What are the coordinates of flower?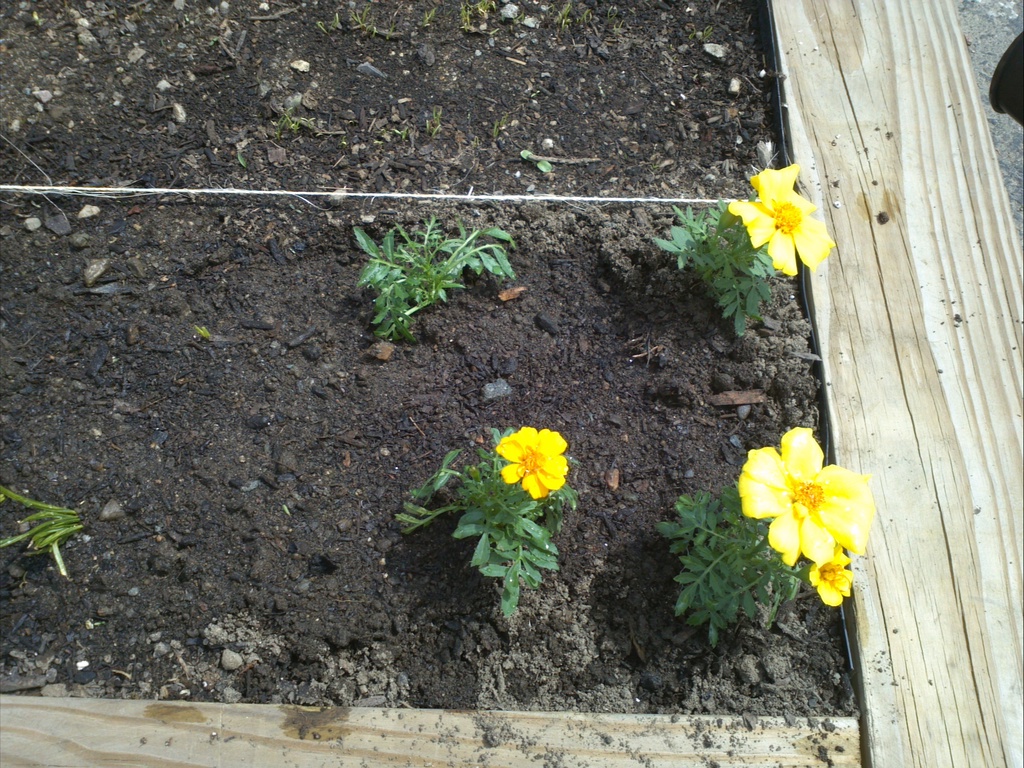
rect(729, 424, 862, 586).
